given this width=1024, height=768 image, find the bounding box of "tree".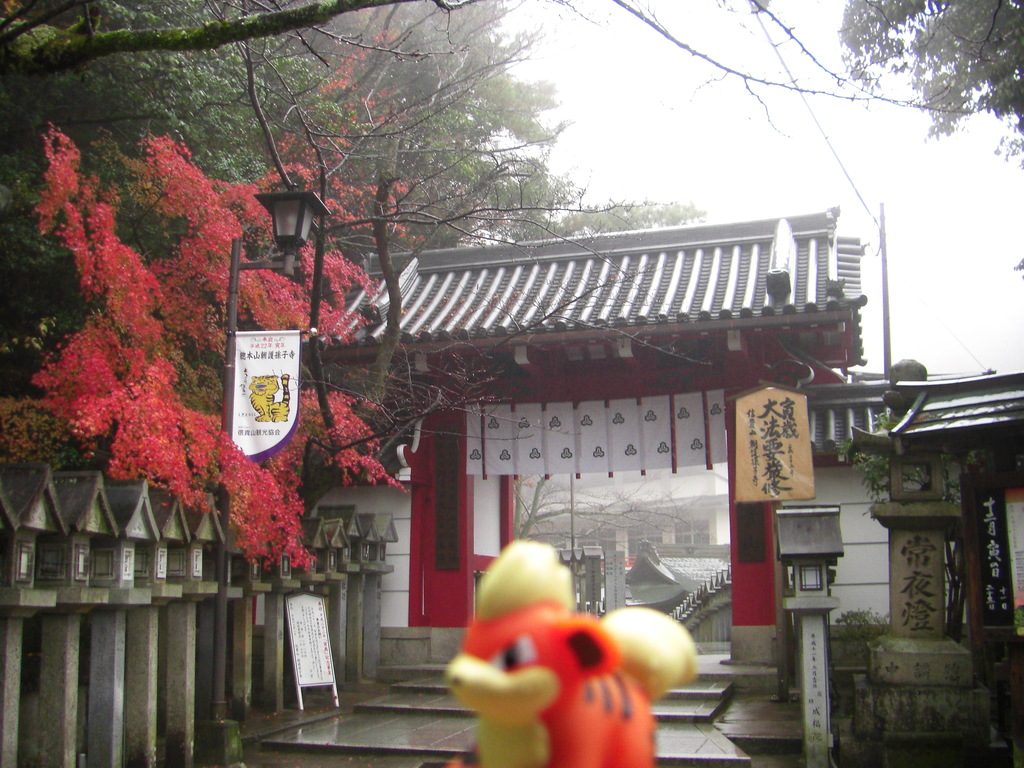
bbox=(833, 0, 1023, 279).
